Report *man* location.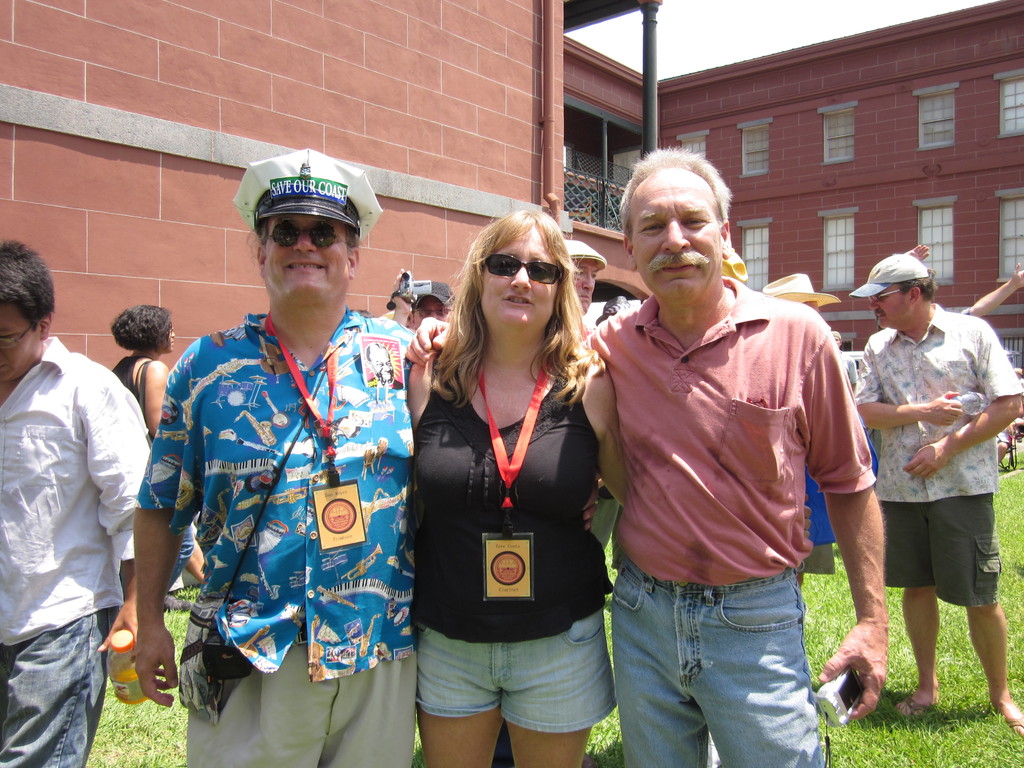
Report: 403 147 888 767.
